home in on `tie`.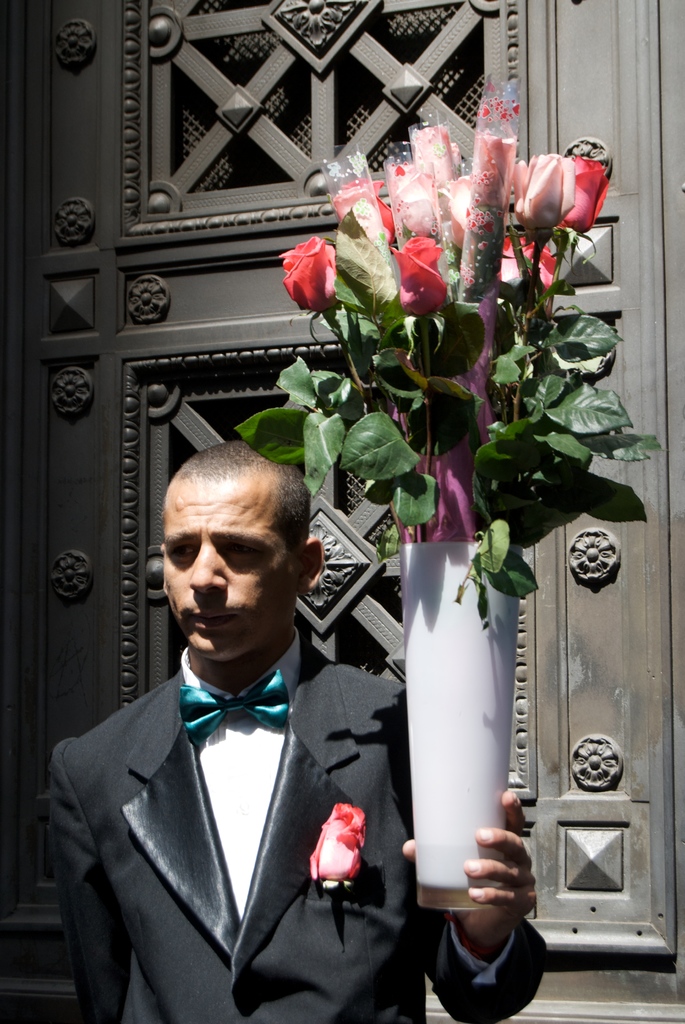
Homed in at pyautogui.locateOnScreen(179, 668, 294, 736).
